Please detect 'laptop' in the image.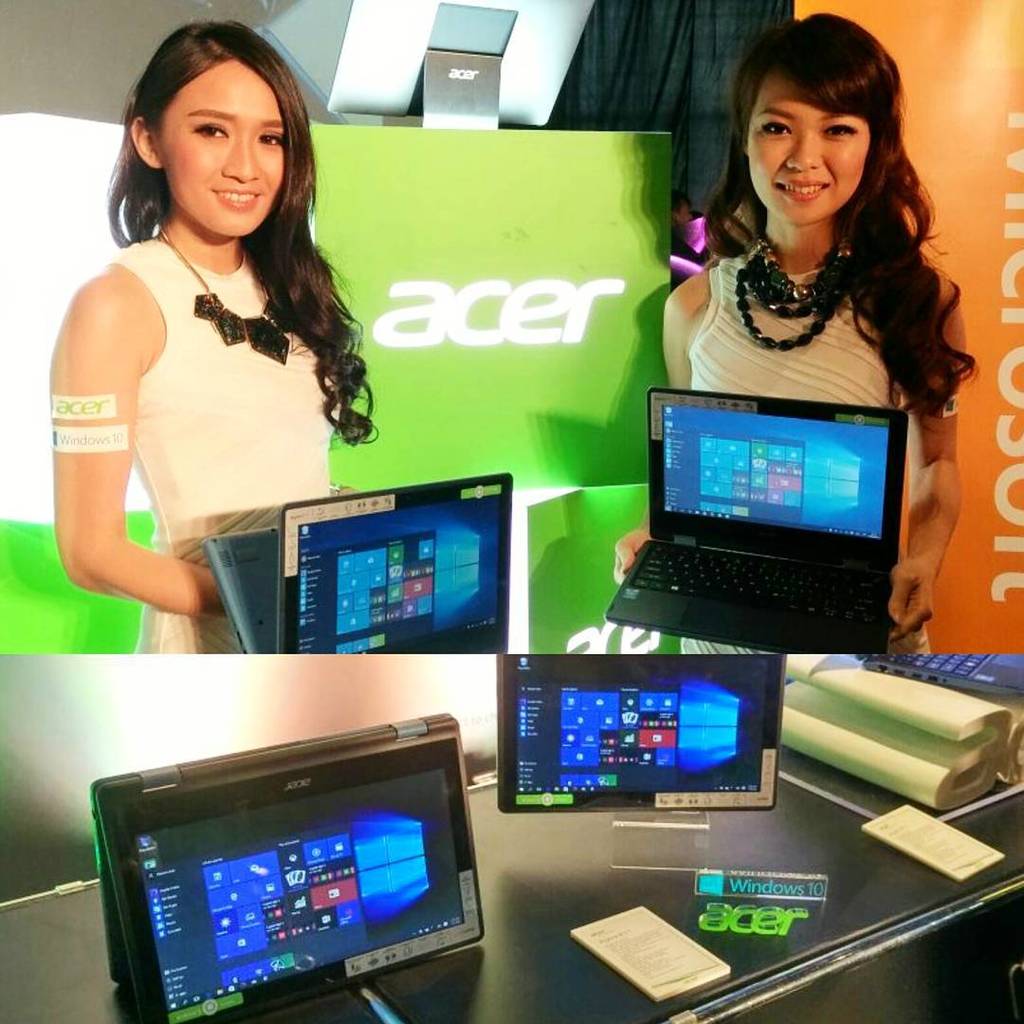
[852, 656, 1023, 695].
